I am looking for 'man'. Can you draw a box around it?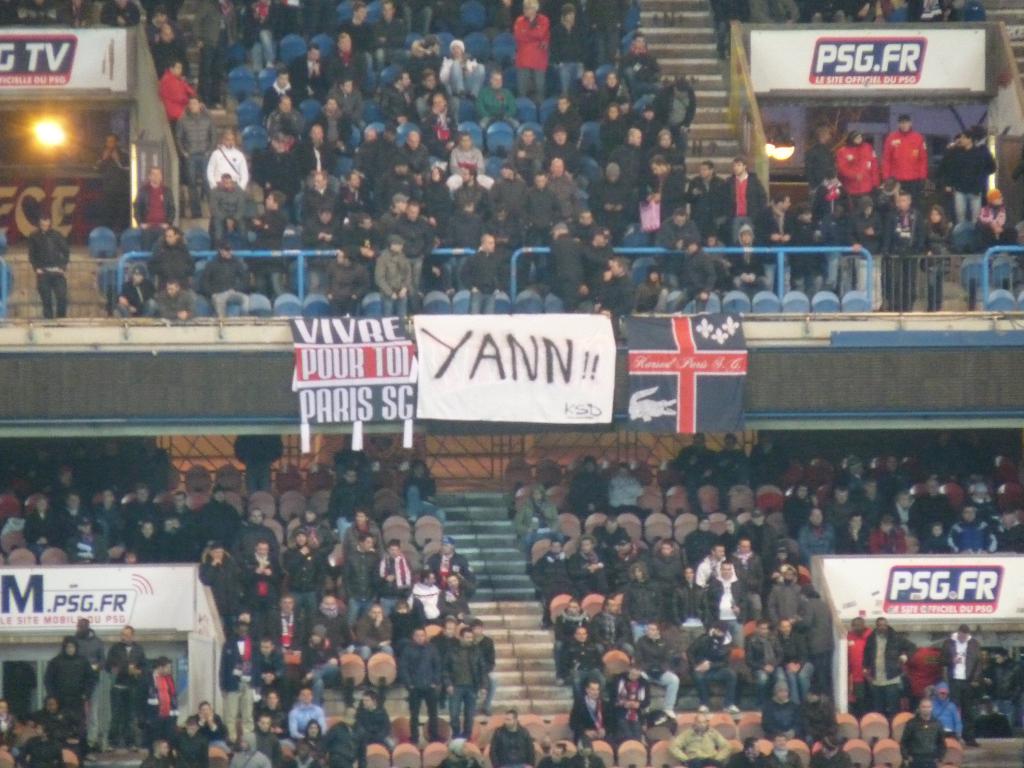
Sure, the bounding box is bbox=(102, 621, 143, 747).
